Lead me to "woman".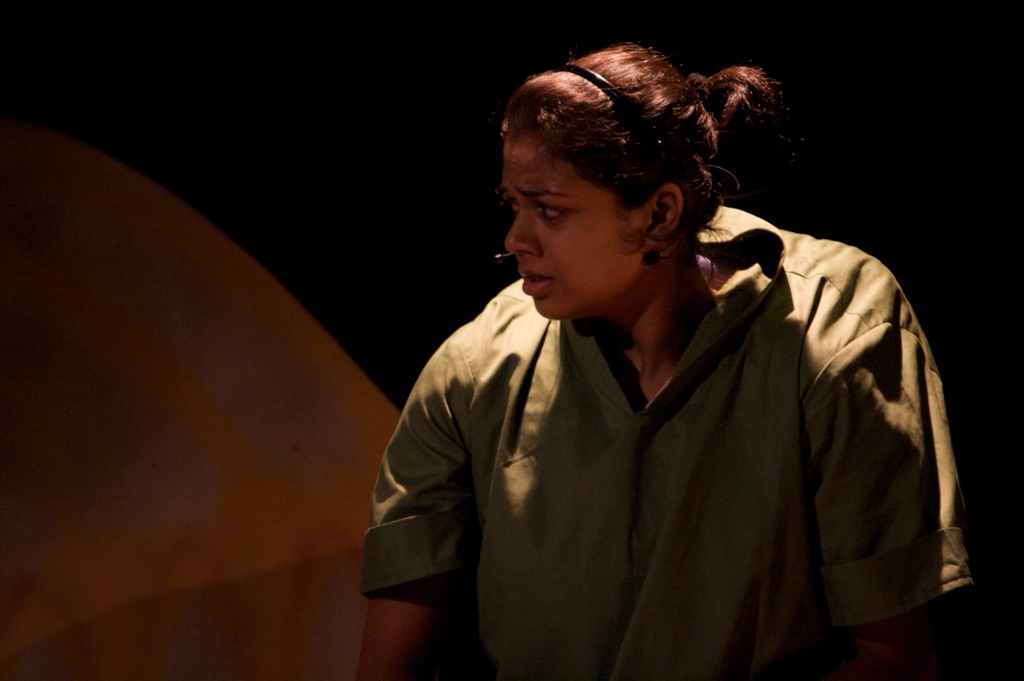
Lead to select_region(351, 44, 989, 676).
